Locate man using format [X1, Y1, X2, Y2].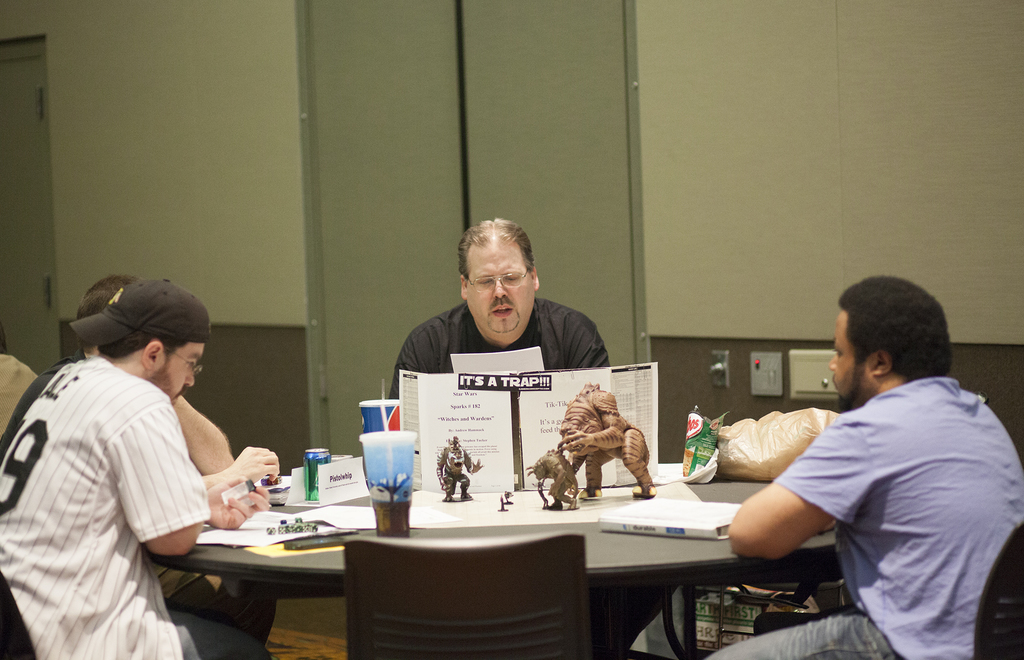
[705, 269, 1023, 659].
